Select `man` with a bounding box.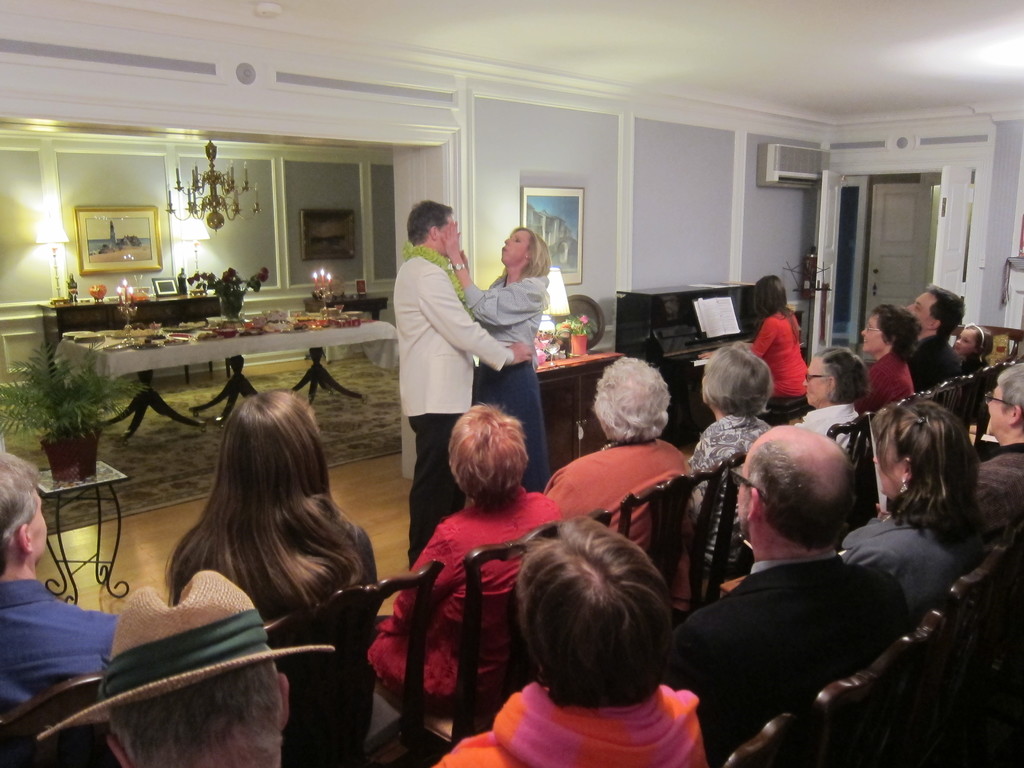
[x1=0, y1=450, x2=124, y2=728].
